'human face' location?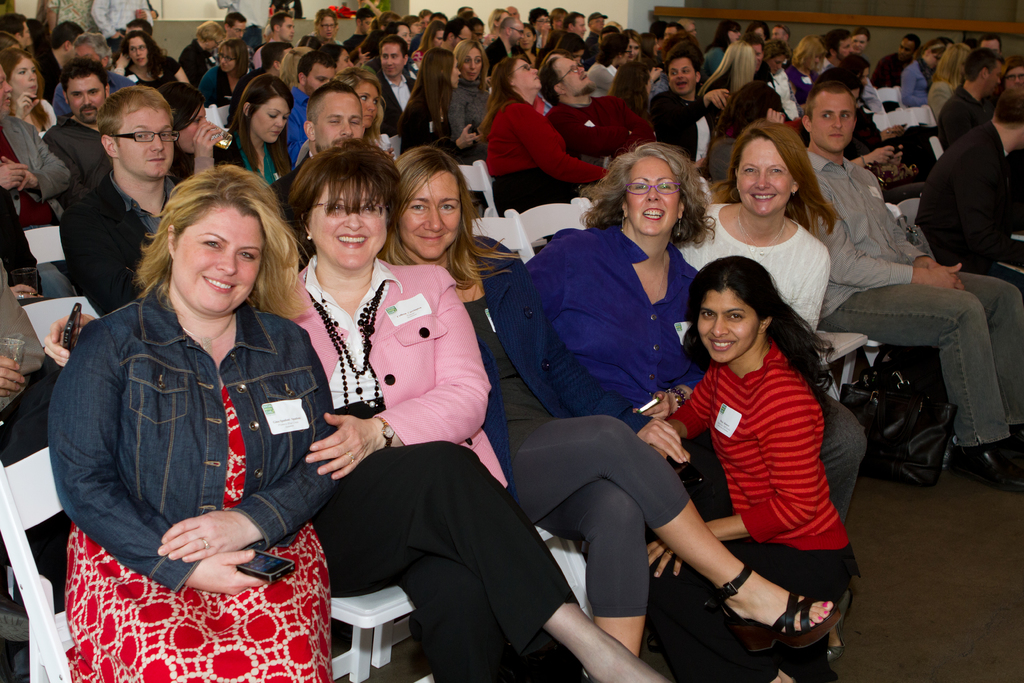
[17,59,36,96]
